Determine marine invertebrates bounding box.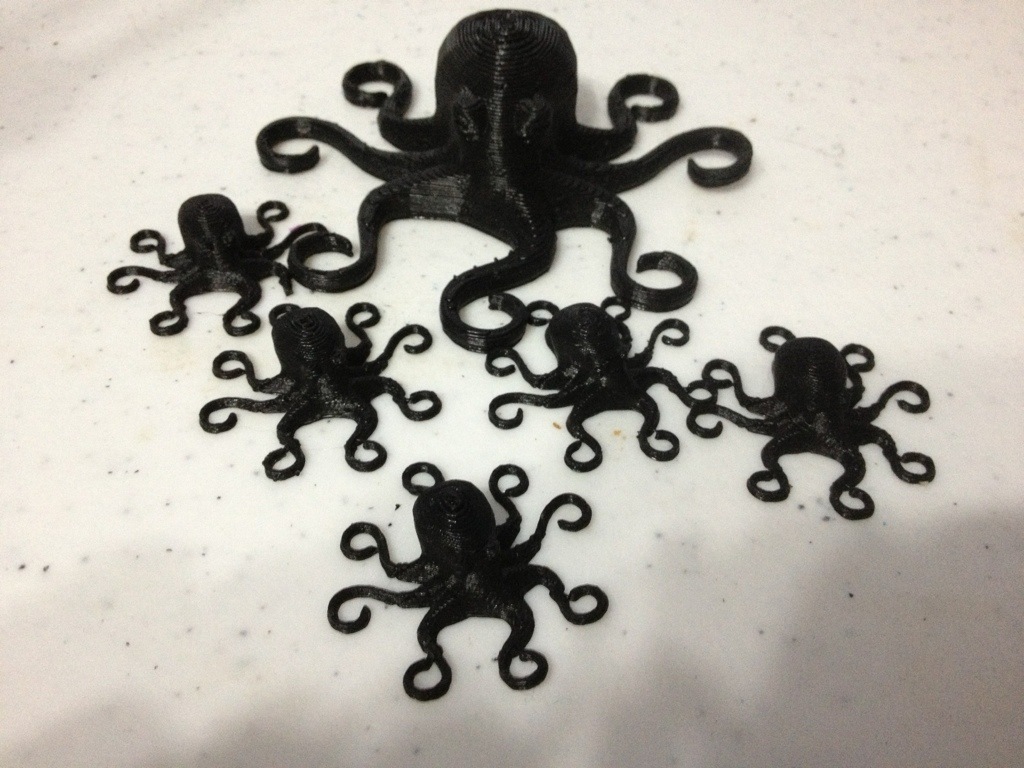
Determined: detection(478, 276, 739, 475).
